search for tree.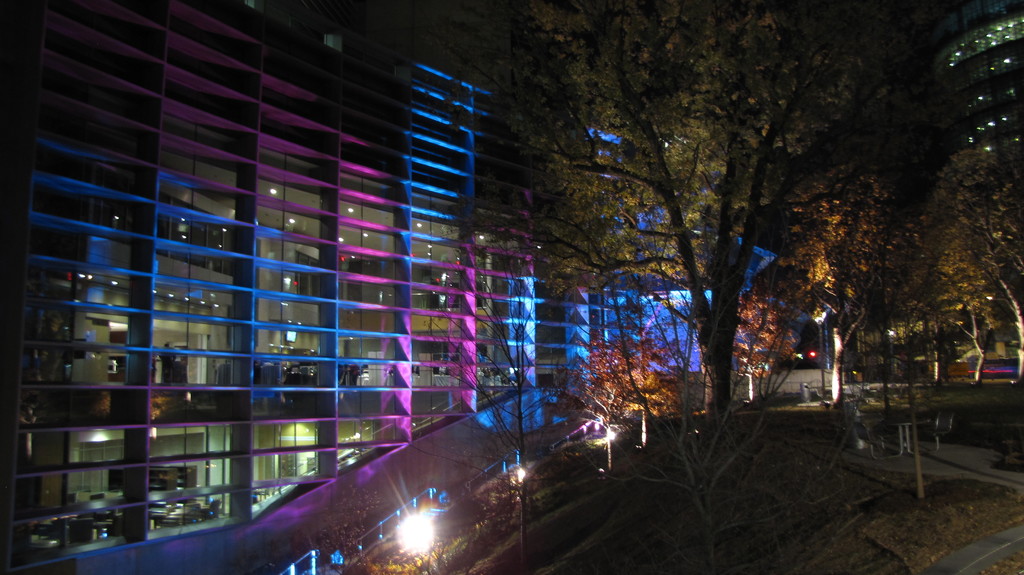
Found at 404, 175, 601, 574.
